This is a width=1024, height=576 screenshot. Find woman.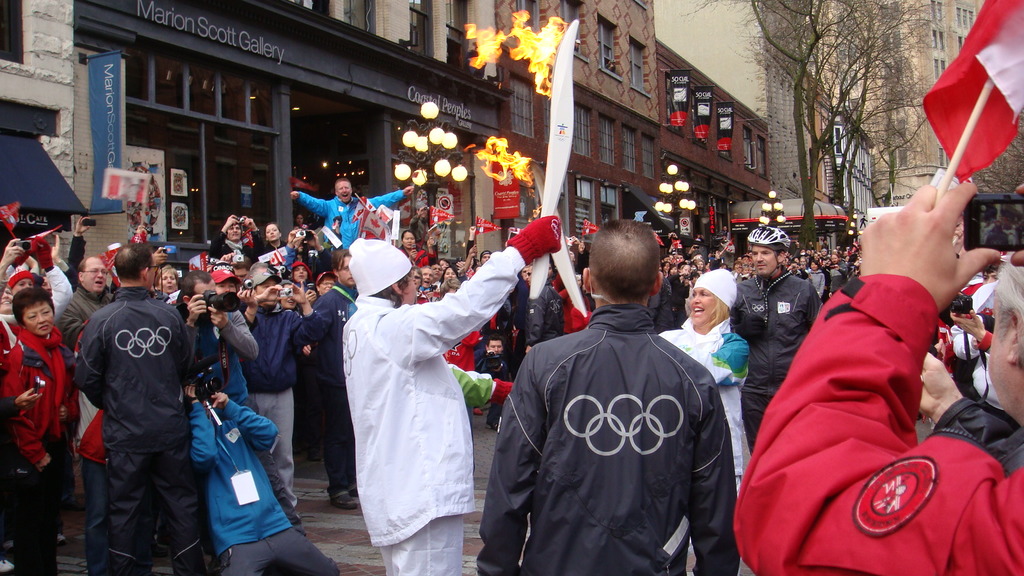
Bounding box: <region>210, 214, 264, 263</region>.
